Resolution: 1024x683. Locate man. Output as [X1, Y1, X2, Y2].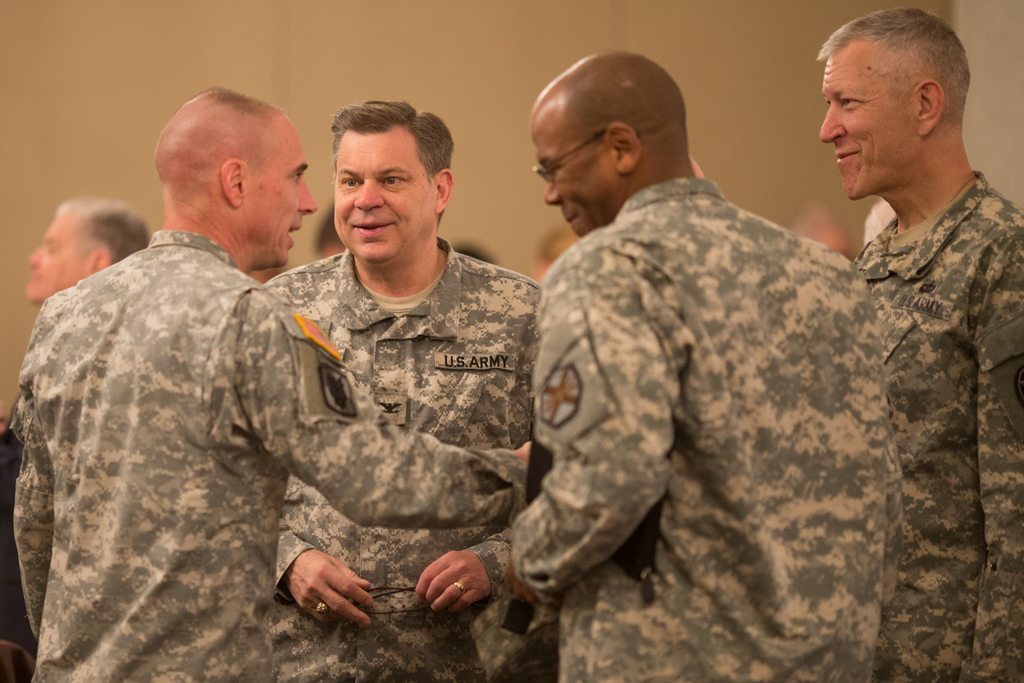
[20, 199, 149, 309].
